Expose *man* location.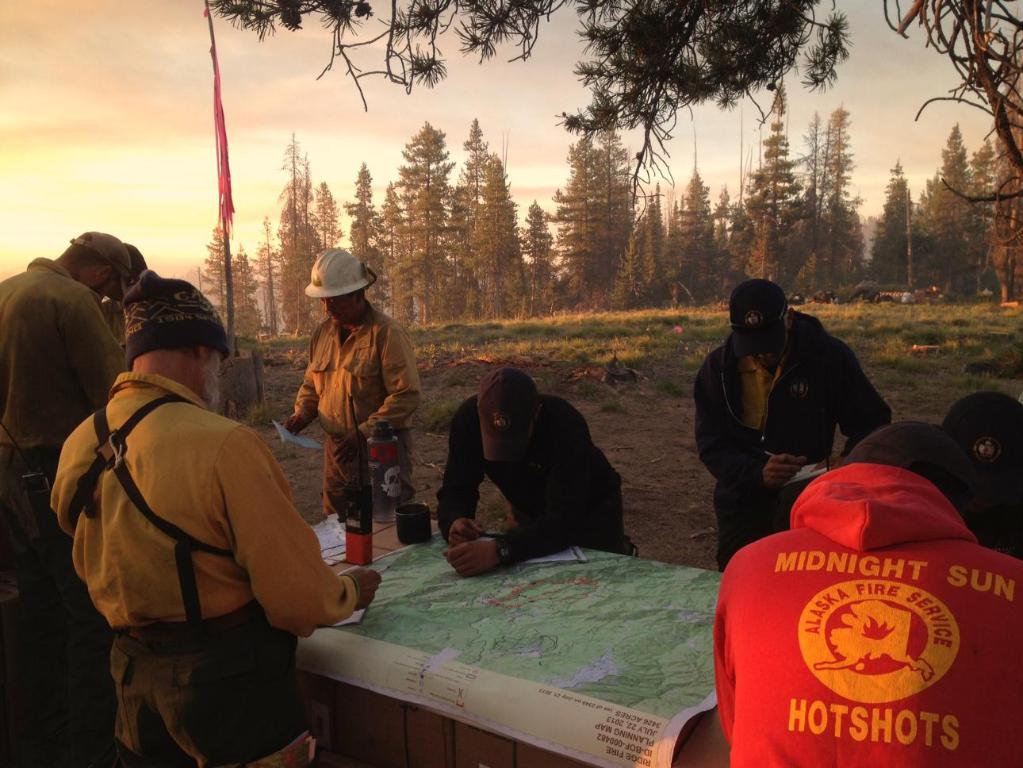
Exposed at crop(0, 228, 139, 767).
